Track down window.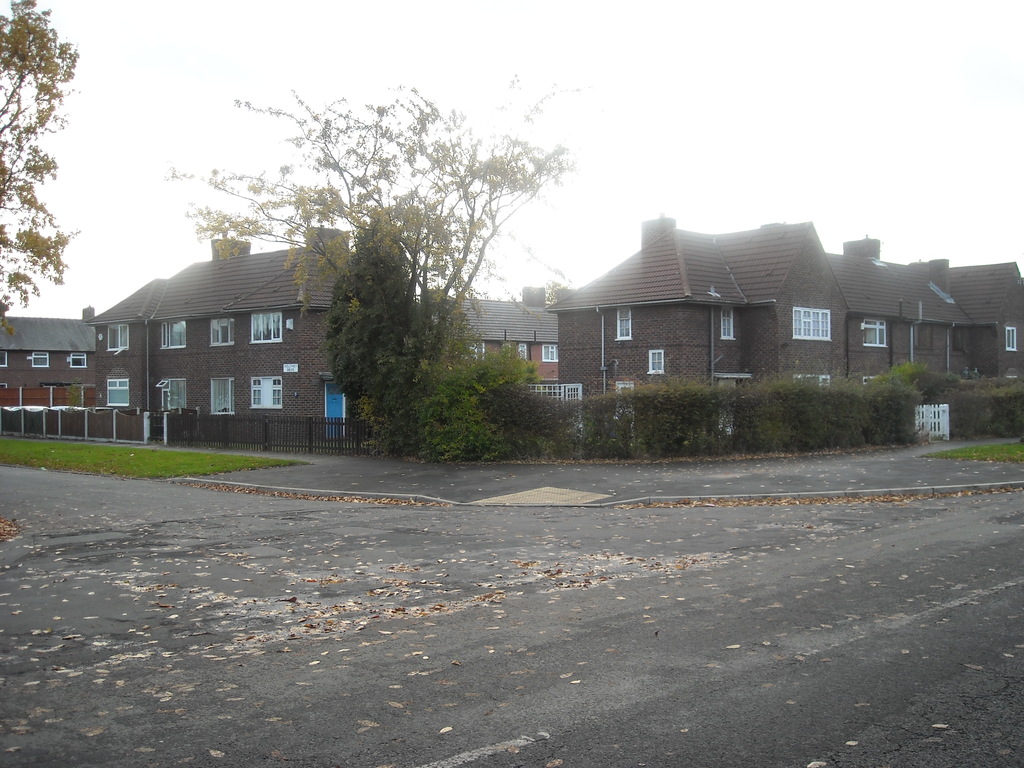
Tracked to (x1=102, y1=376, x2=130, y2=408).
